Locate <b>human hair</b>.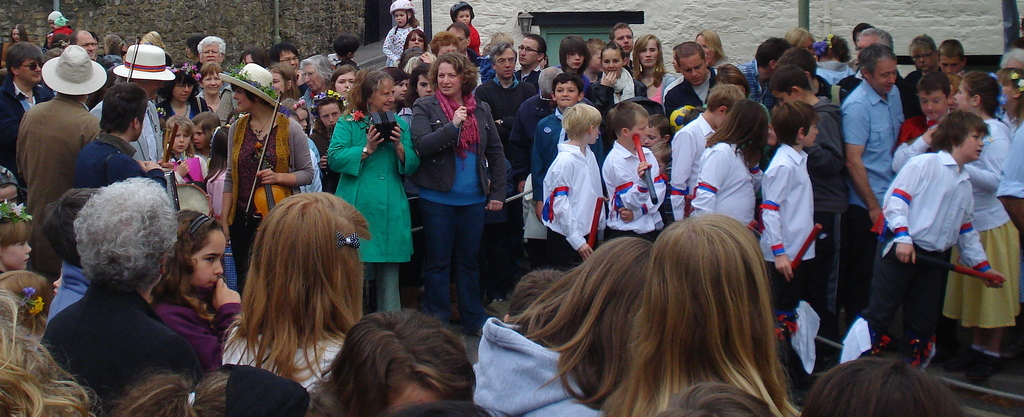
Bounding box: region(345, 65, 399, 120).
